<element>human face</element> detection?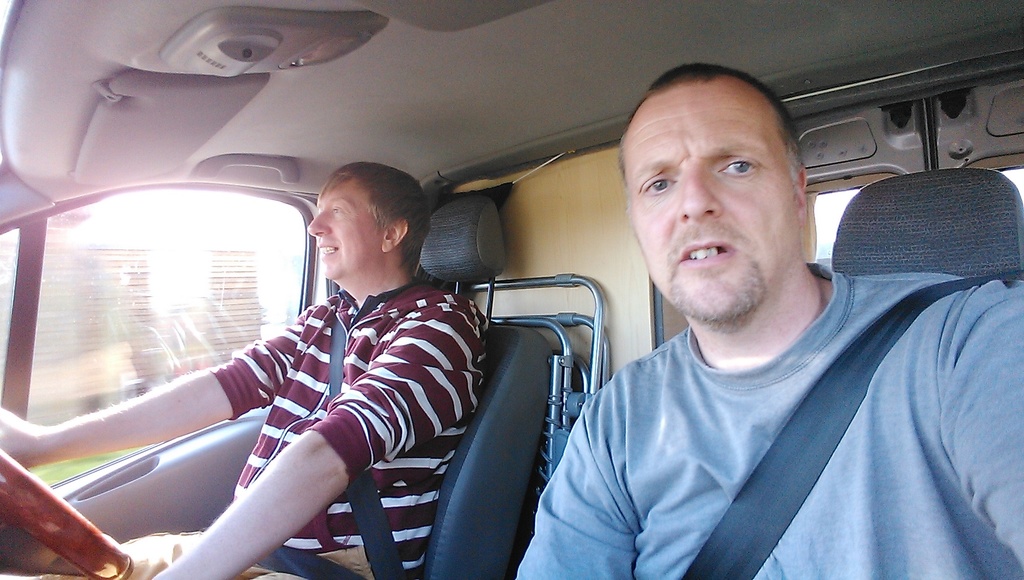
bbox=[304, 179, 376, 283]
